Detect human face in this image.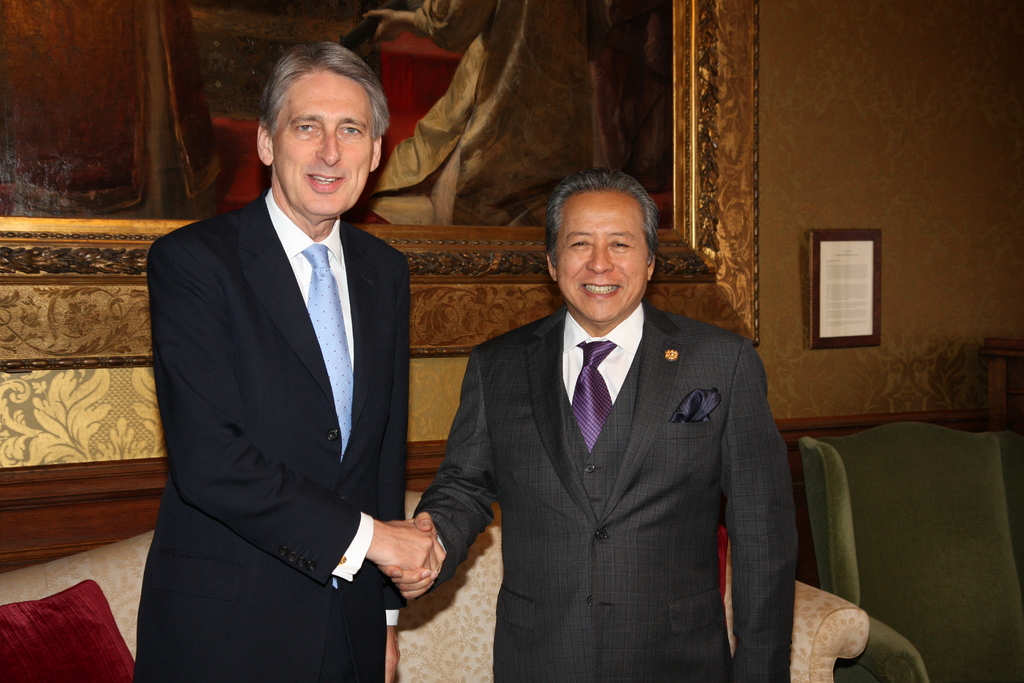
Detection: bbox=[268, 60, 380, 226].
